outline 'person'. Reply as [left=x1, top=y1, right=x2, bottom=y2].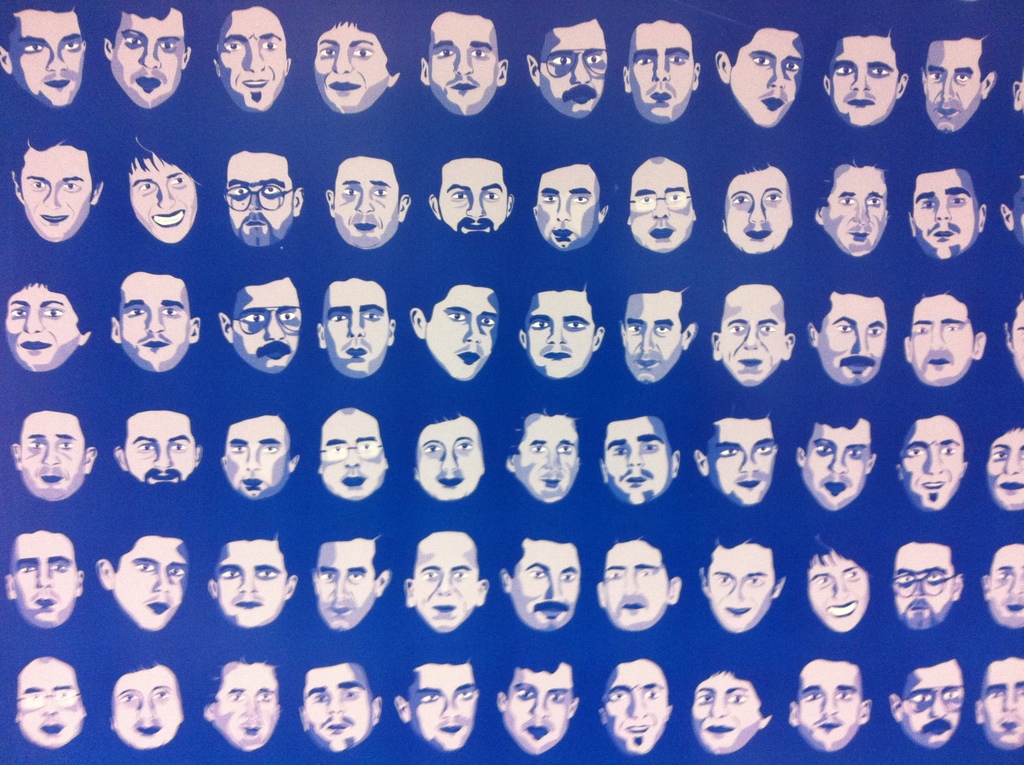
[left=495, top=656, right=578, bottom=757].
